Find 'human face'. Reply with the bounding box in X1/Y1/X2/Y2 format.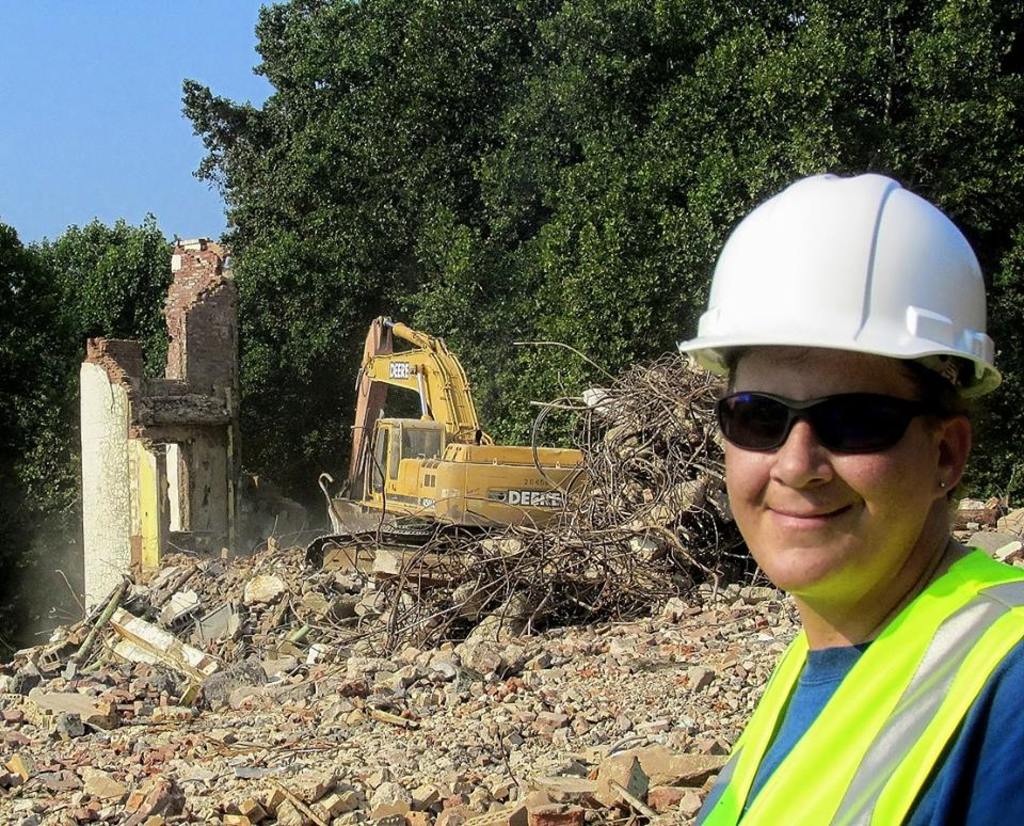
716/333/949/592.
